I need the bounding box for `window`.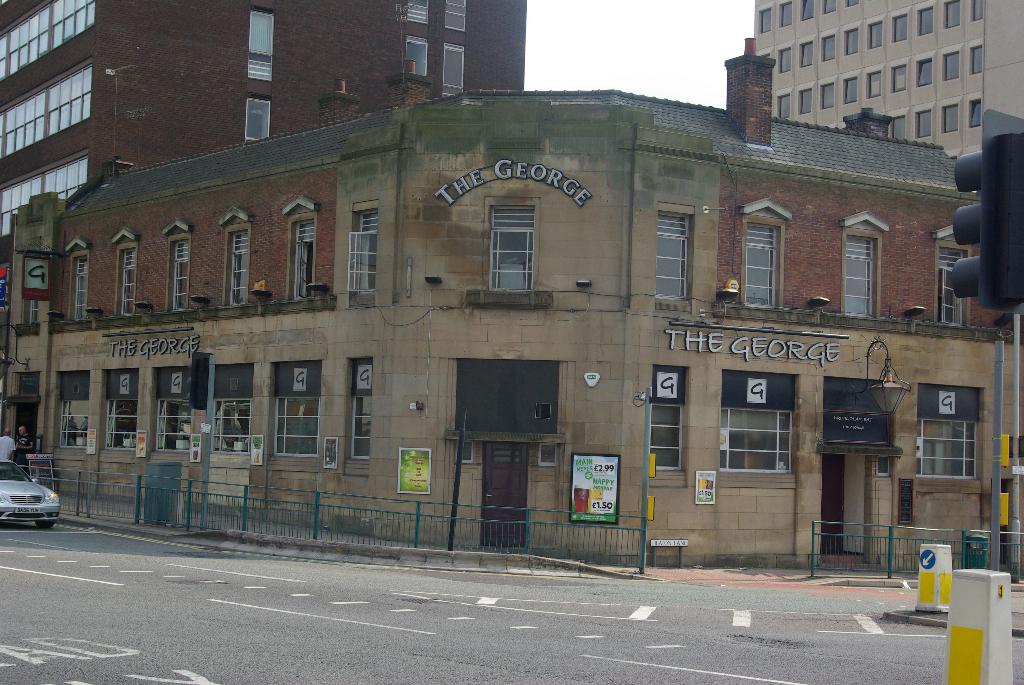
Here it is: left=248, top=91, right=274, bottom=140.
